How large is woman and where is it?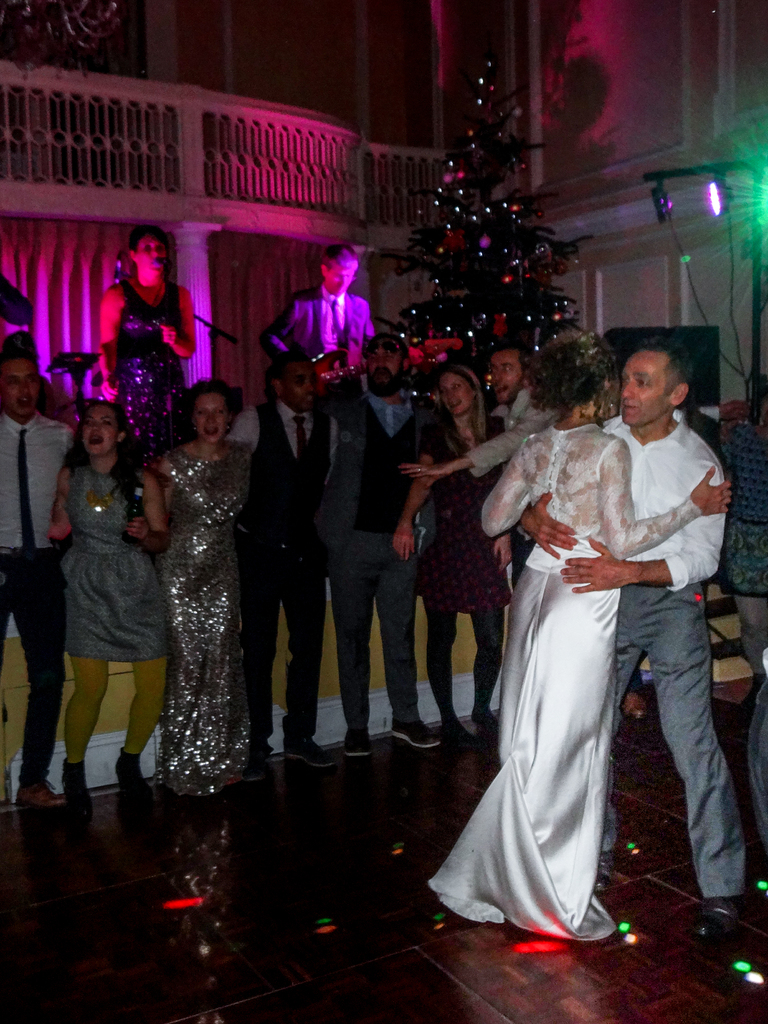
Bounding box: detection(49, 408, 182, 817).
